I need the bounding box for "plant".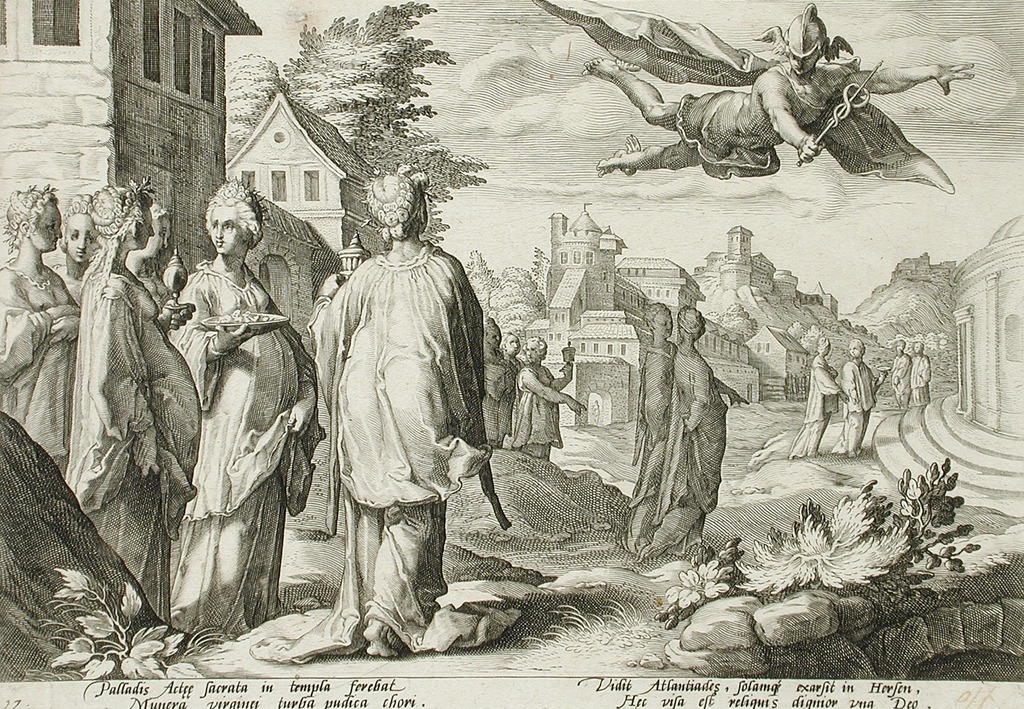
Here it is: l=650, t=471, r=1002, b=632.
